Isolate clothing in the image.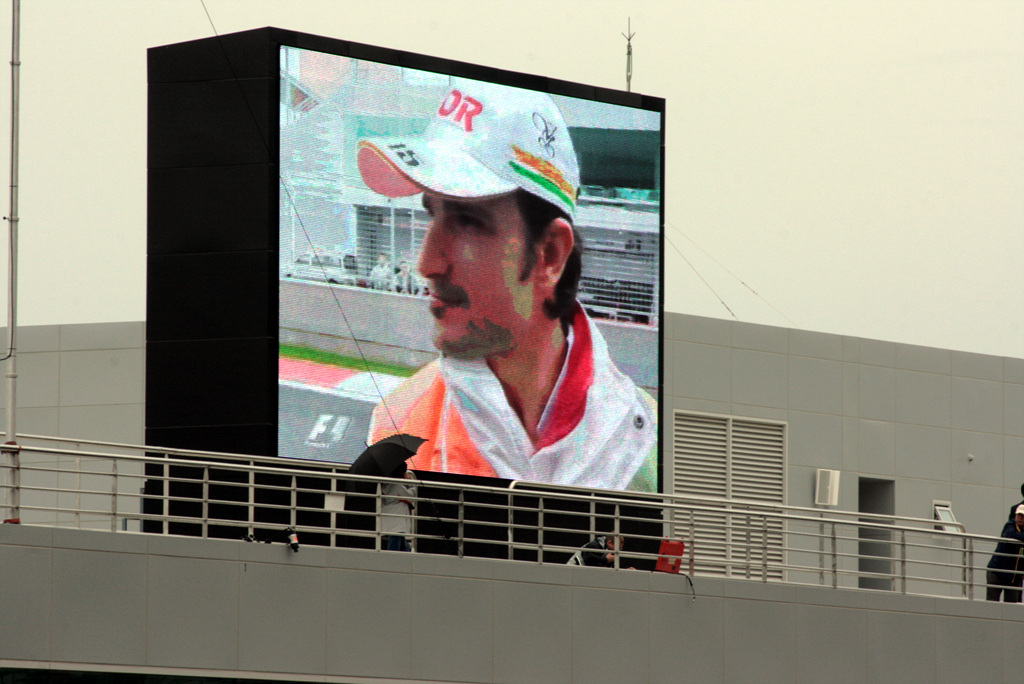
Isolated region: l=564, t=537, r=611, b=564.
